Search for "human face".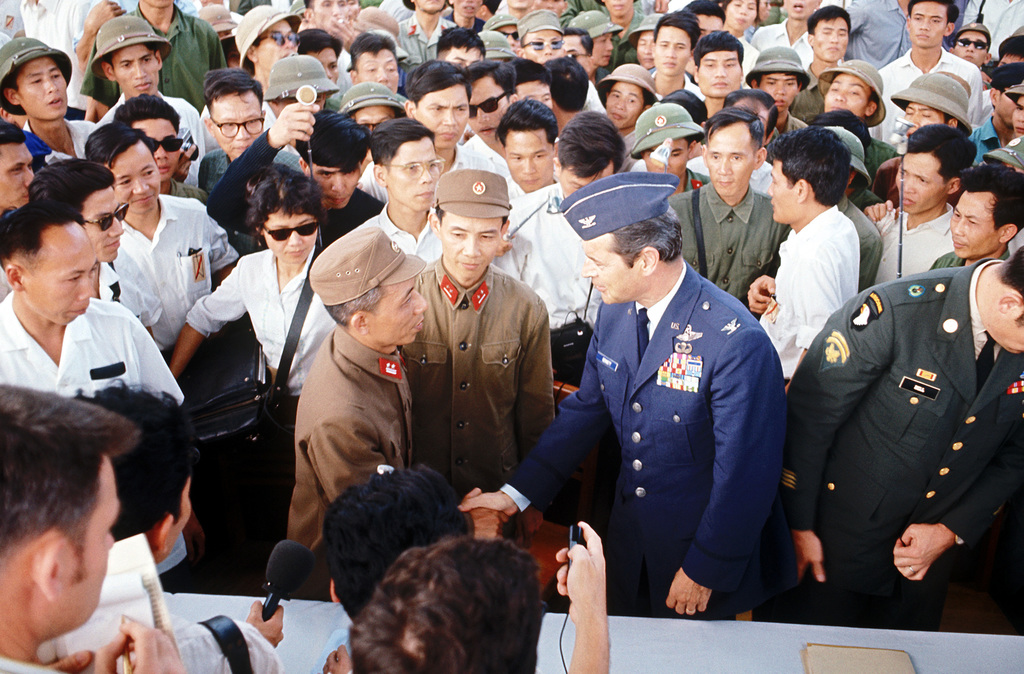
Found at x1=730, y1=94, x2=770, y2=145.
